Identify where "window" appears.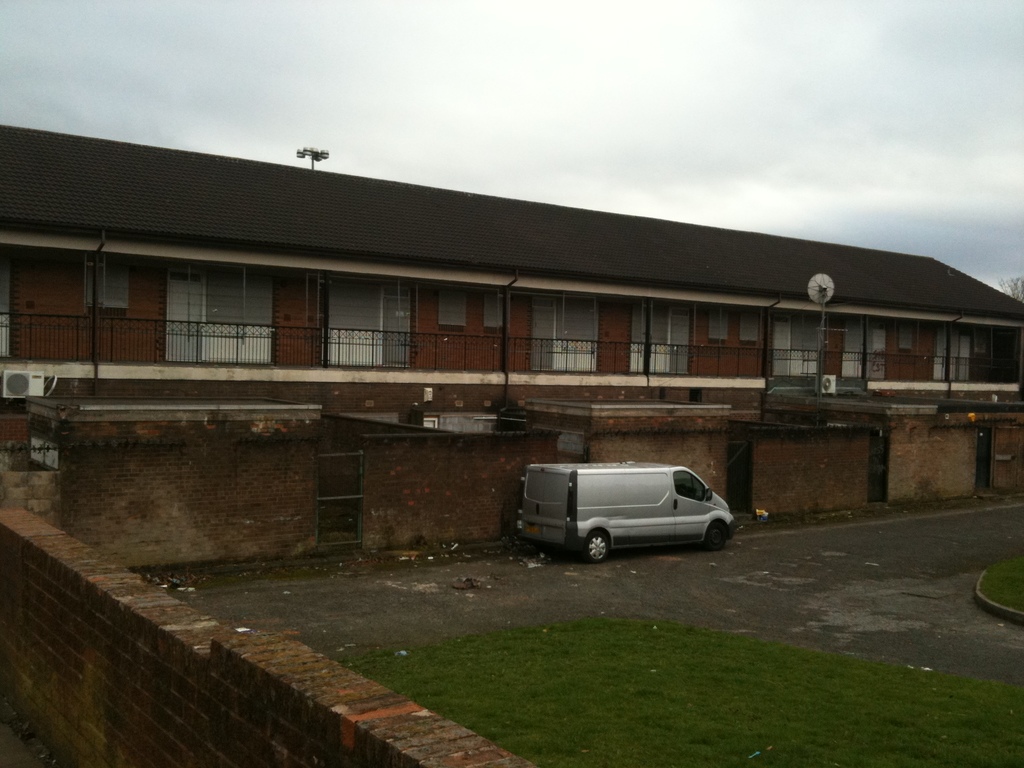
Appears at rect(743, 312, 764, 348).
